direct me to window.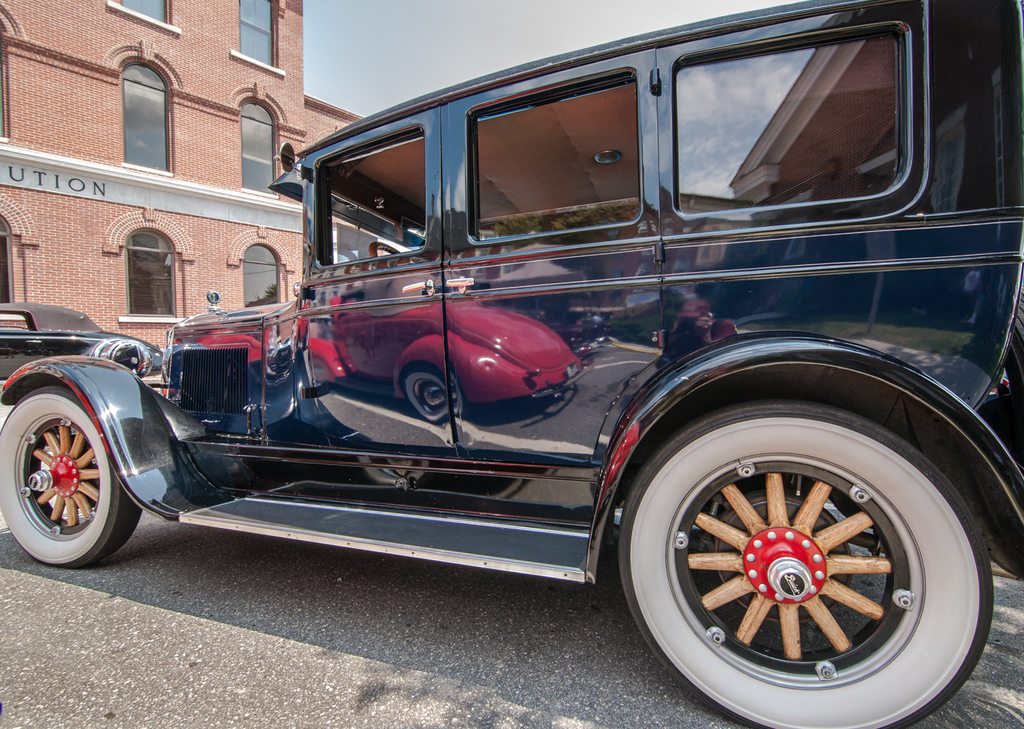
Direction: bbox=[230, 0, 275, 71].
